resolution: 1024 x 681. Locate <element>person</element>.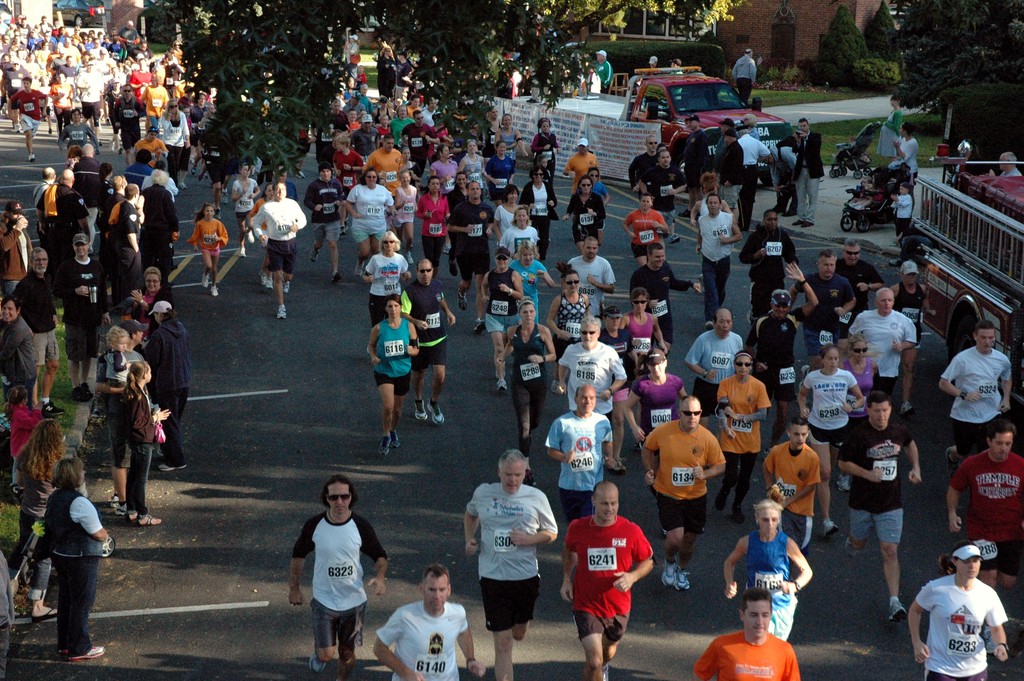
[44, 468, 109, 670].
